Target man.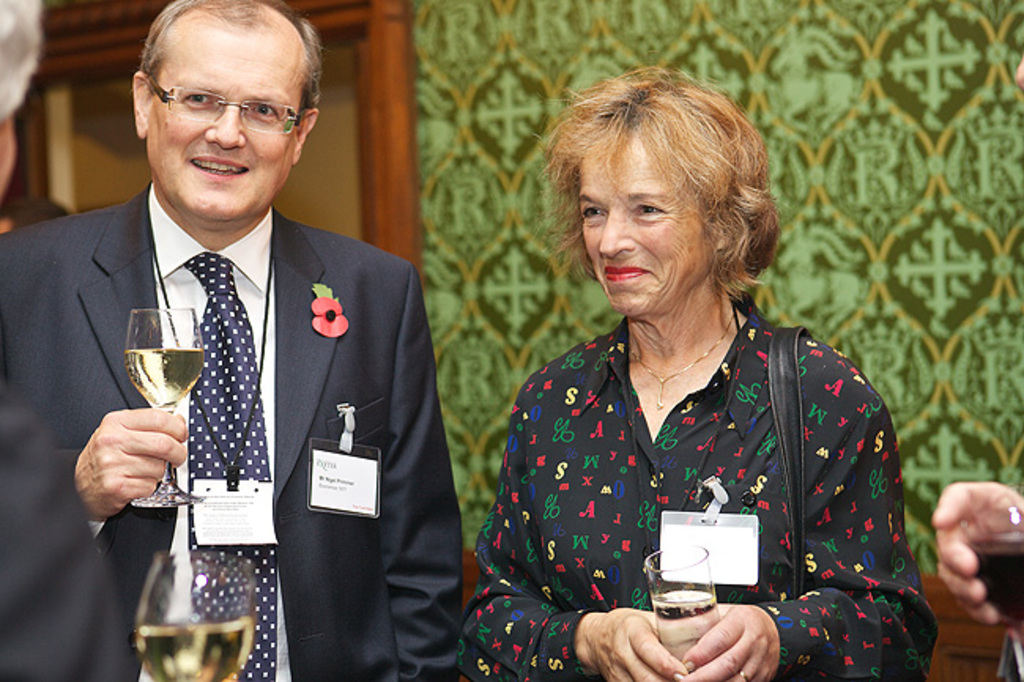
Target region: 0,0,473,680.
